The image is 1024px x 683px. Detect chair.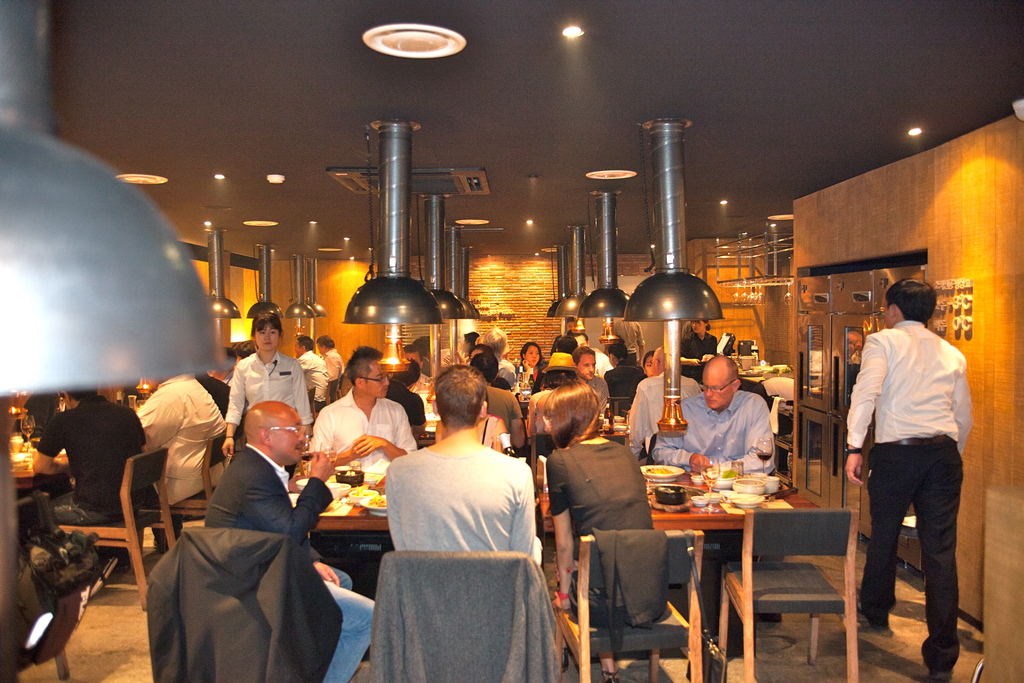
Detection: 50 445 181 609.
